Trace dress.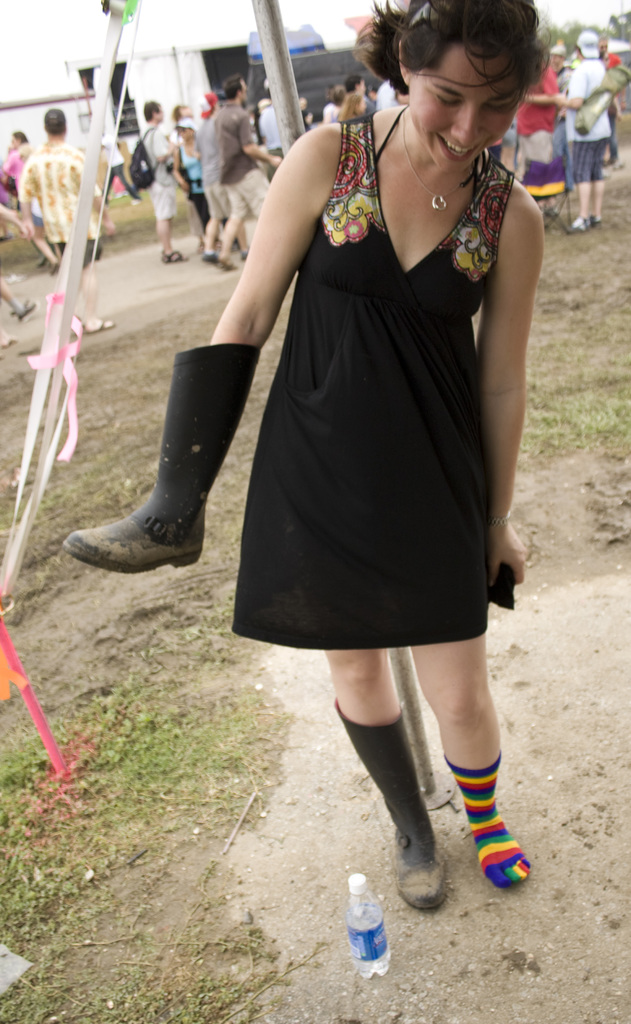
Traced to 218/118/504/673.
